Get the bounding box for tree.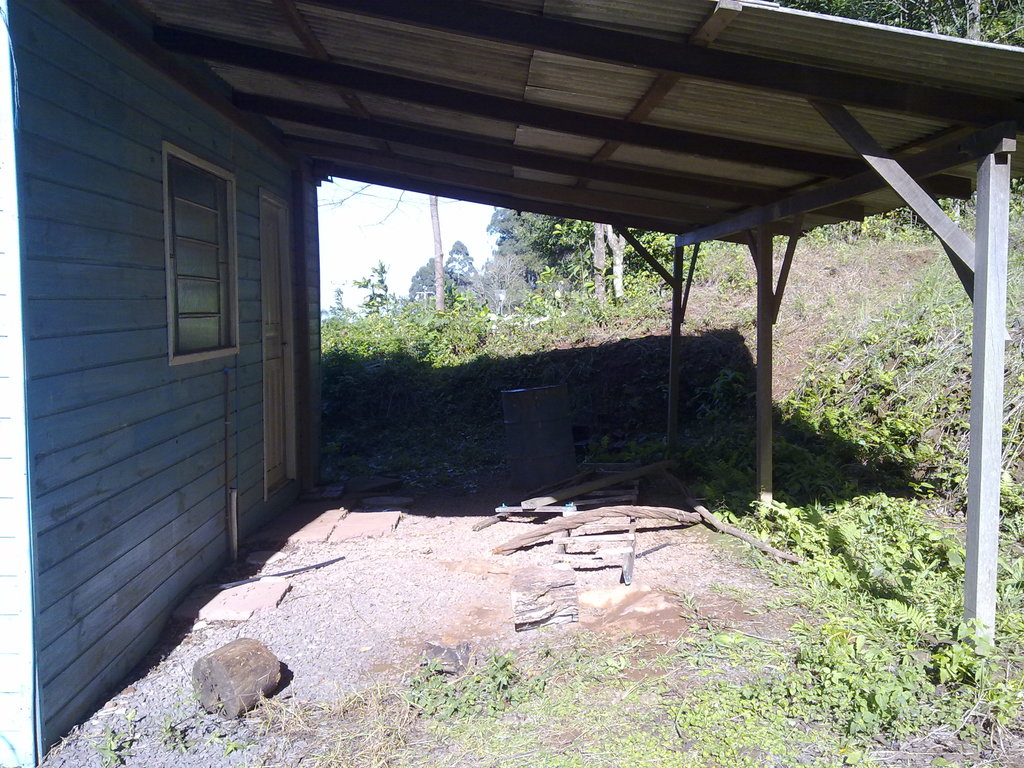
445,238,488,288.
